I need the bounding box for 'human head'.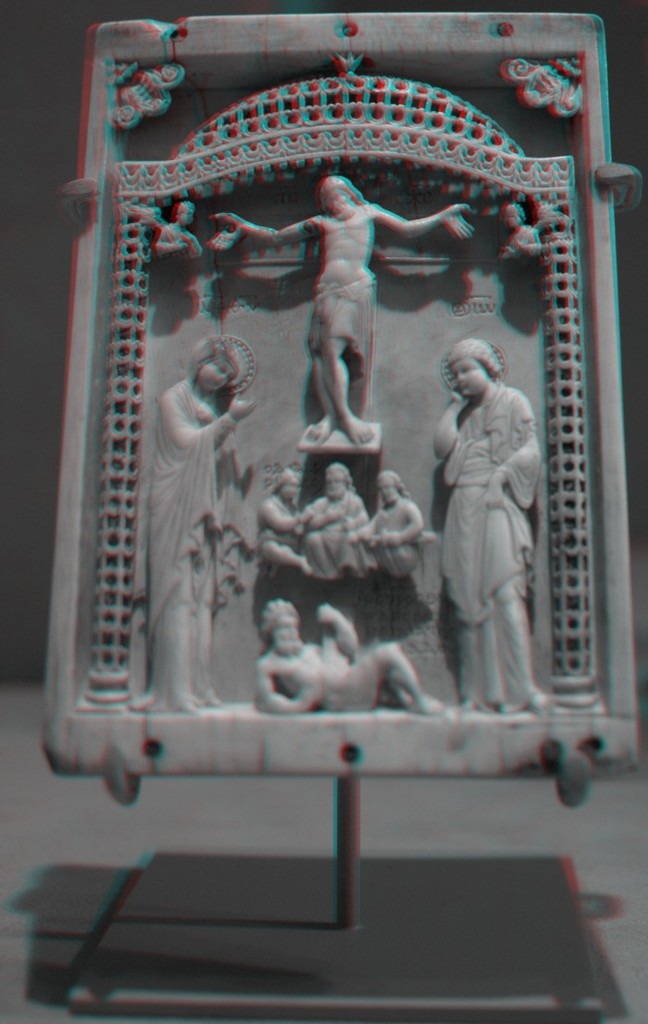
Here it is: bbox(371, 470, 408, 509).
